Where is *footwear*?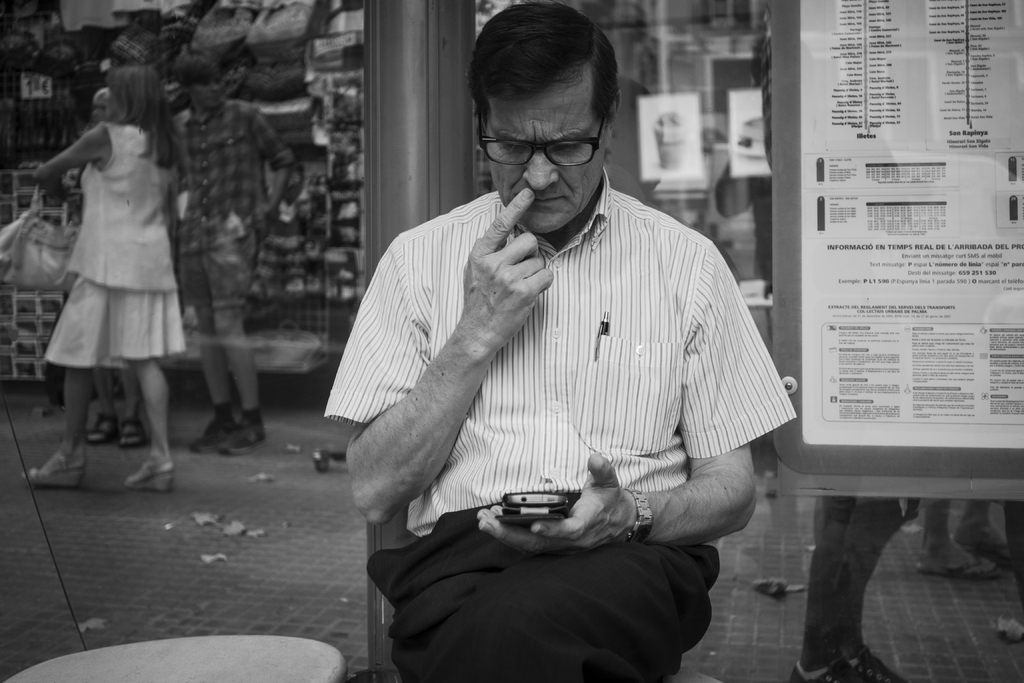
bbox=[960, 541, 1011, 562].
